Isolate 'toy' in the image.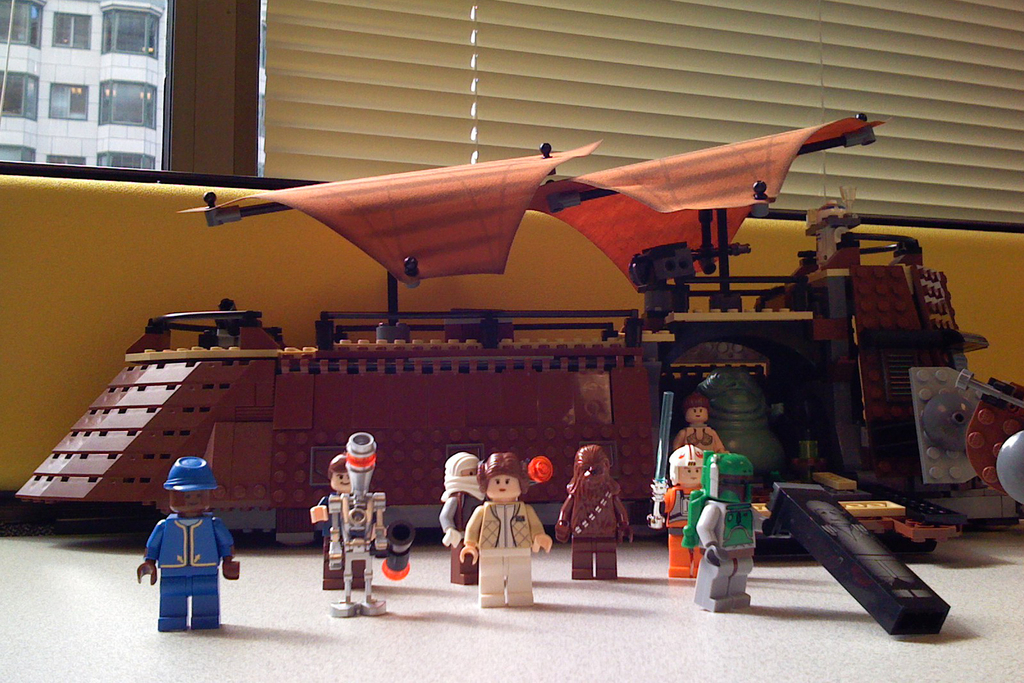
Isolated region: select_region(648, 393, 705, 578).
